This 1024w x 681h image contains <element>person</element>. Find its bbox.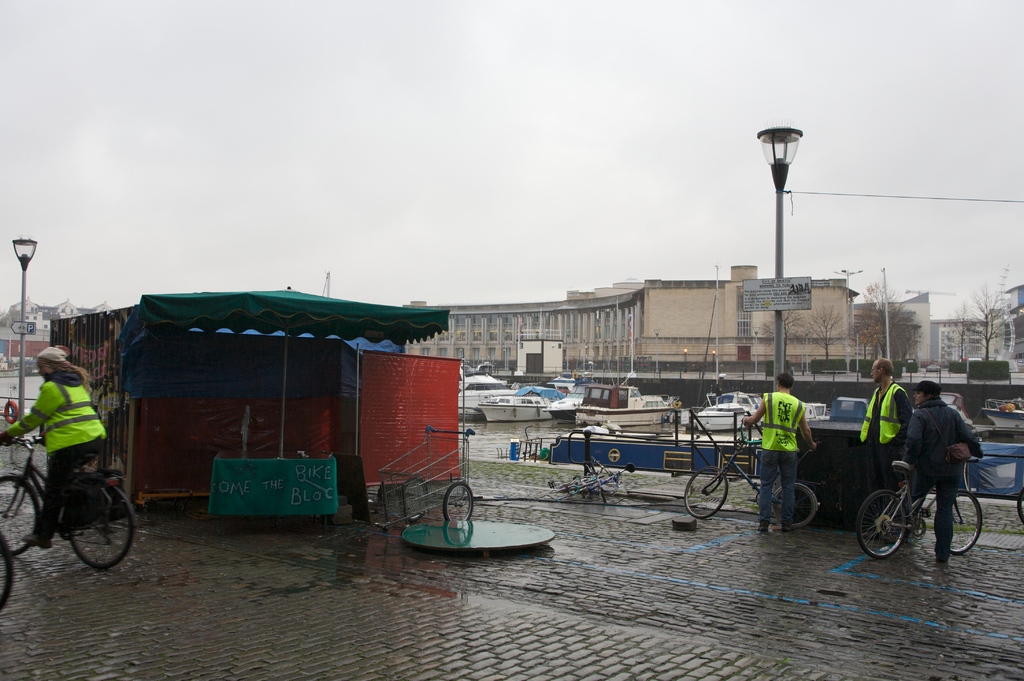
{"x1": 741, "y1": 374, "x2": 819, "y2": 528}.
